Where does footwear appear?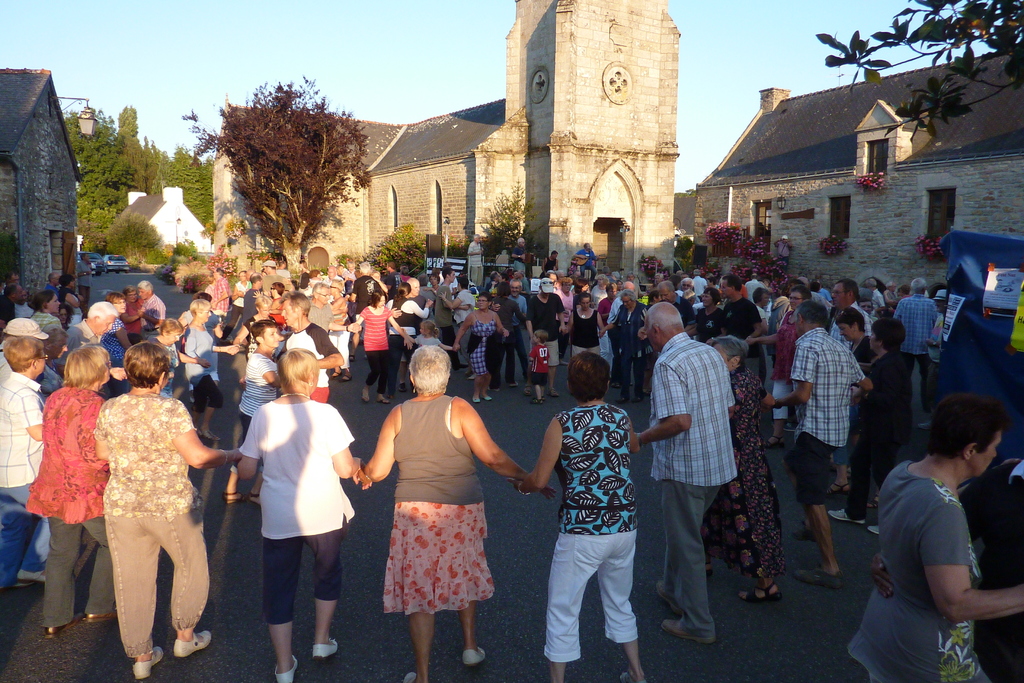
Appears at <box>826,478,851,497</box>.
